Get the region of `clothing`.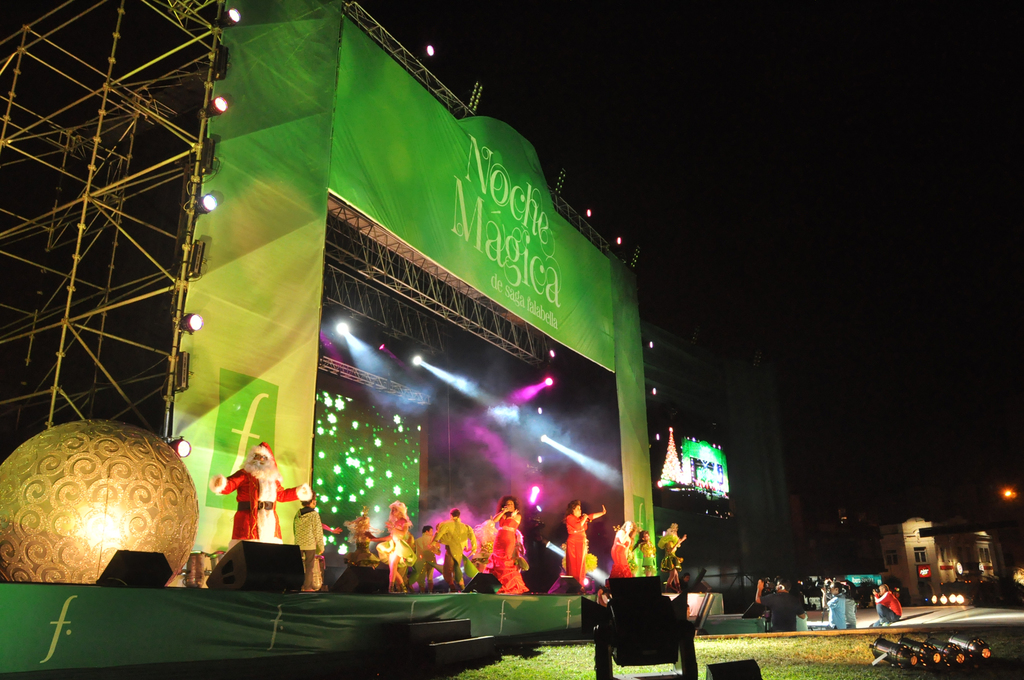
locate(846, 599, 858, 629).
